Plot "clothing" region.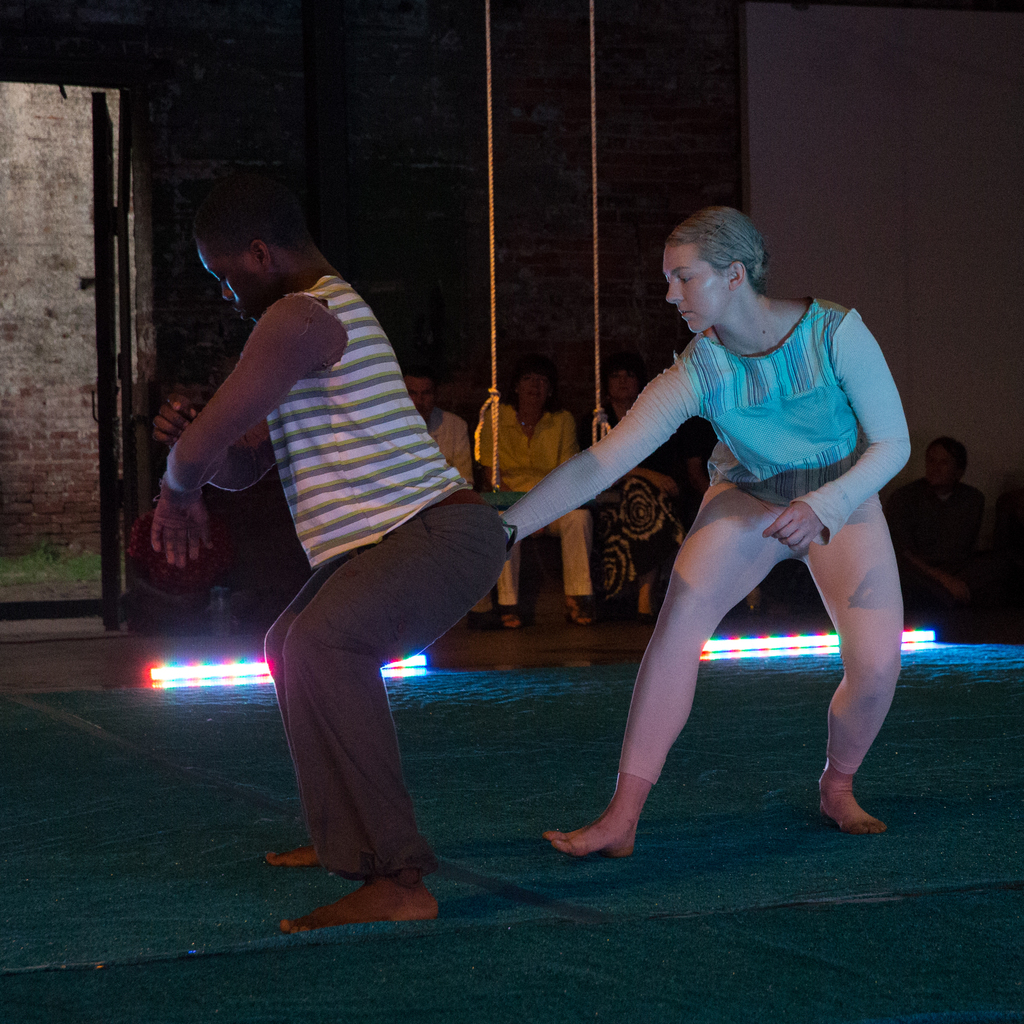
Plotted at {"x1": 476, "y1": 409, "x2": 581, "y2": 502}.
